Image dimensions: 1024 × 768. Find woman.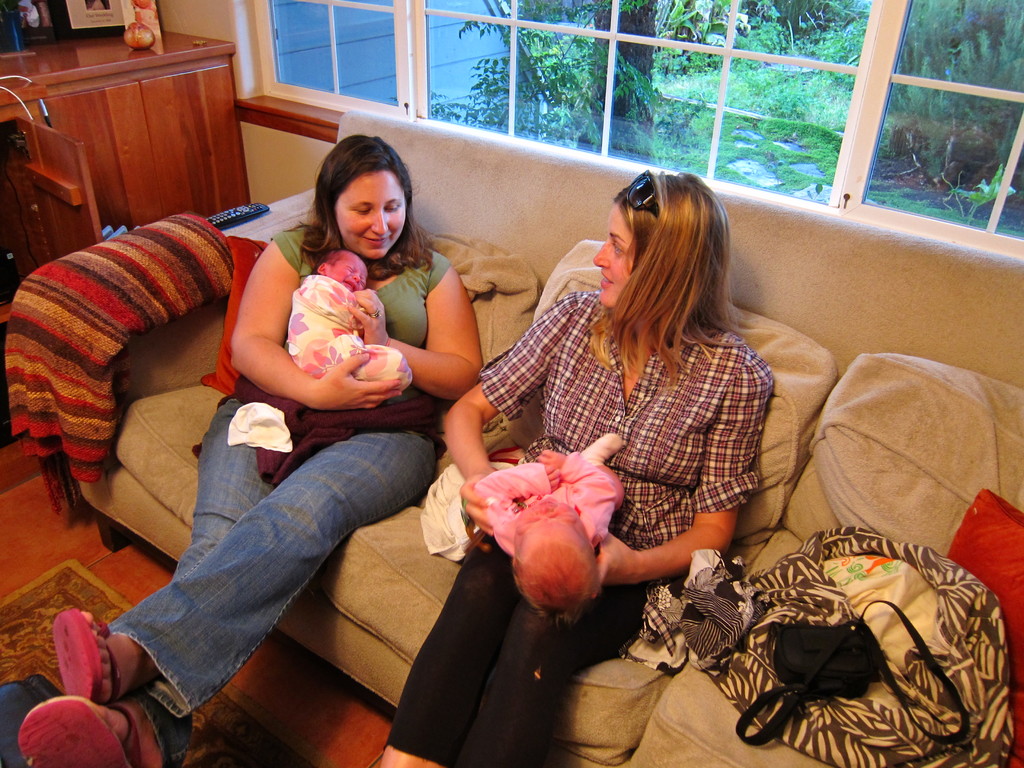
195,148,473,653.
